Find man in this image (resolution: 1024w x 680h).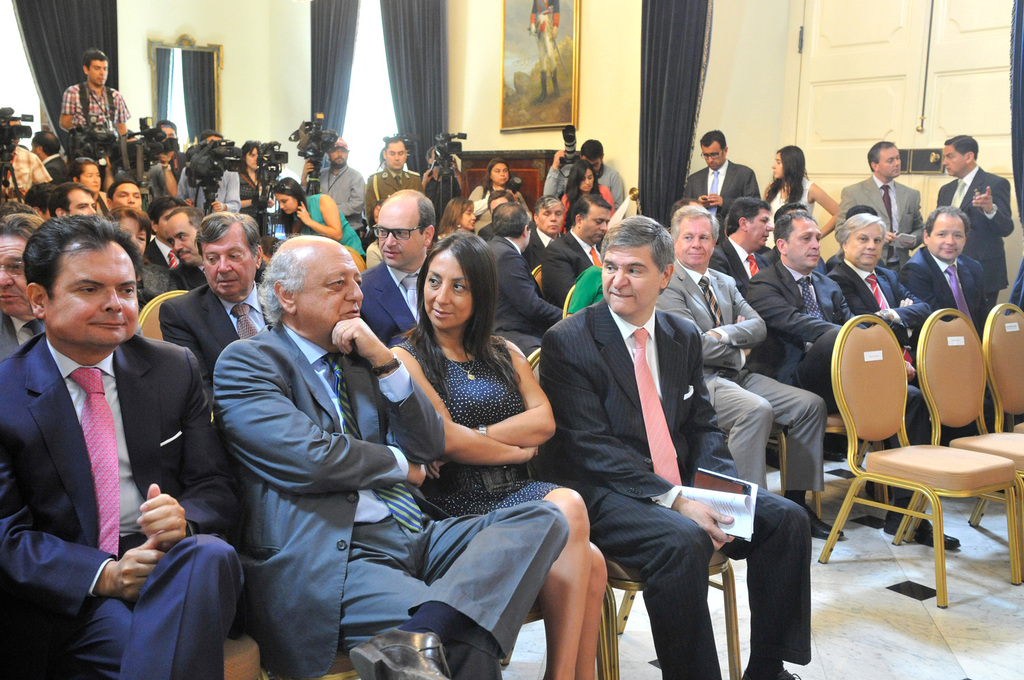
bbox=(830, 214, 1009, 495).
